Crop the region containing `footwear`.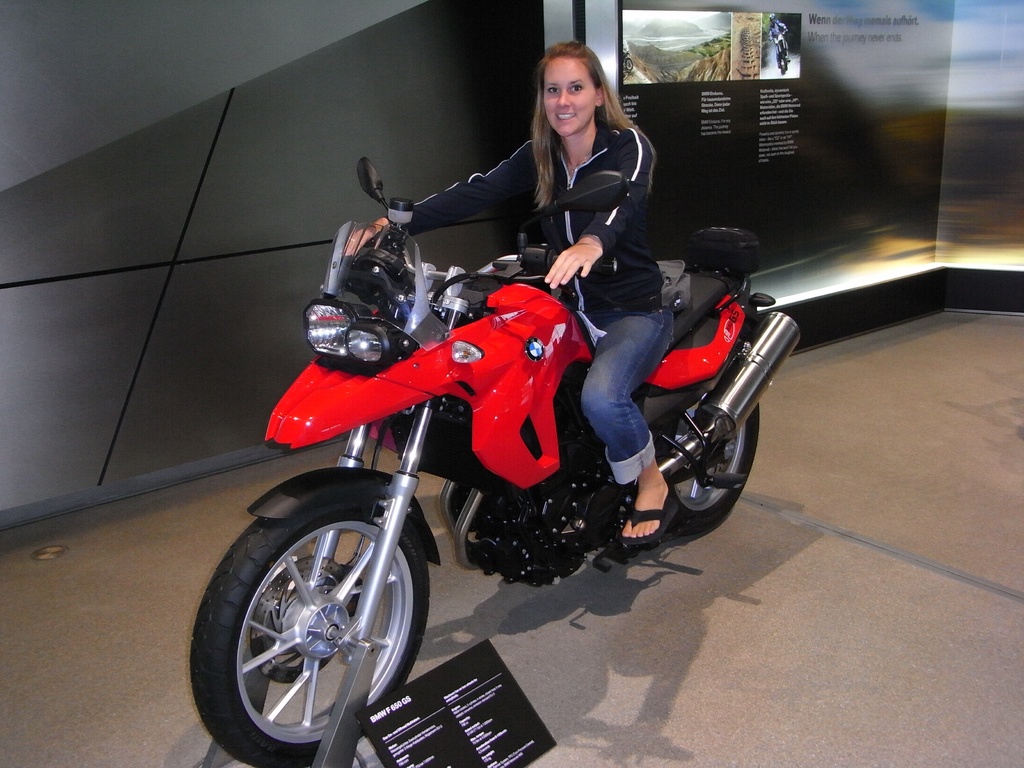
Crop region: 615, 495, 684, 550.
